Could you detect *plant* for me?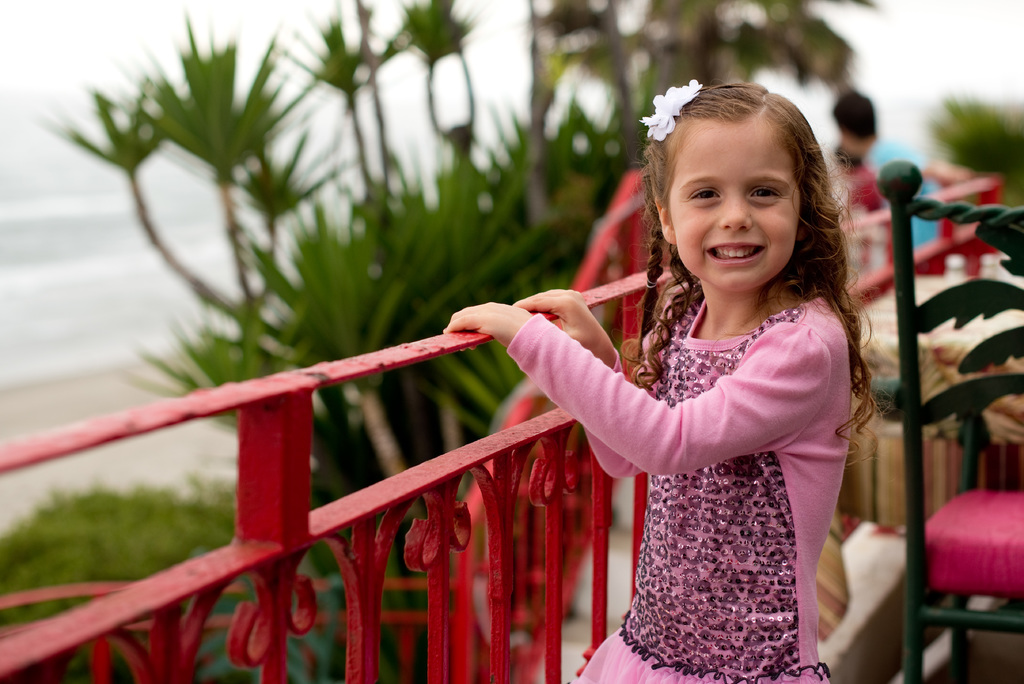
Detection result: 0, 478, 346, 683.
